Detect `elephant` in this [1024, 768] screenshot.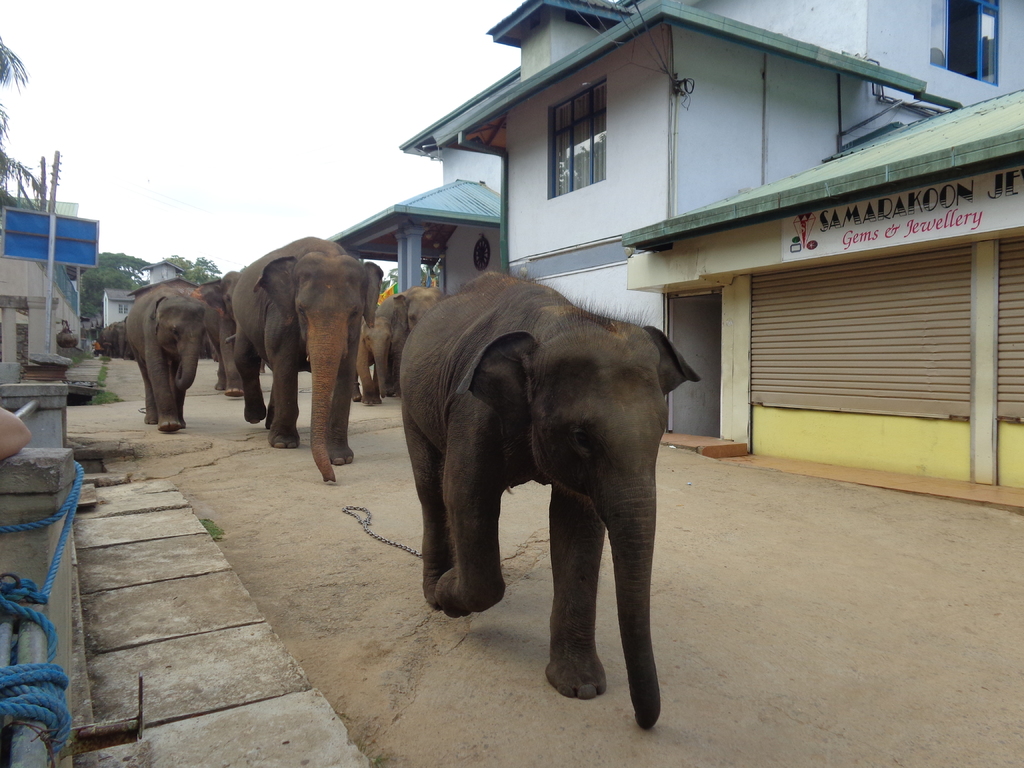
Detection: (387,262,691,687).
